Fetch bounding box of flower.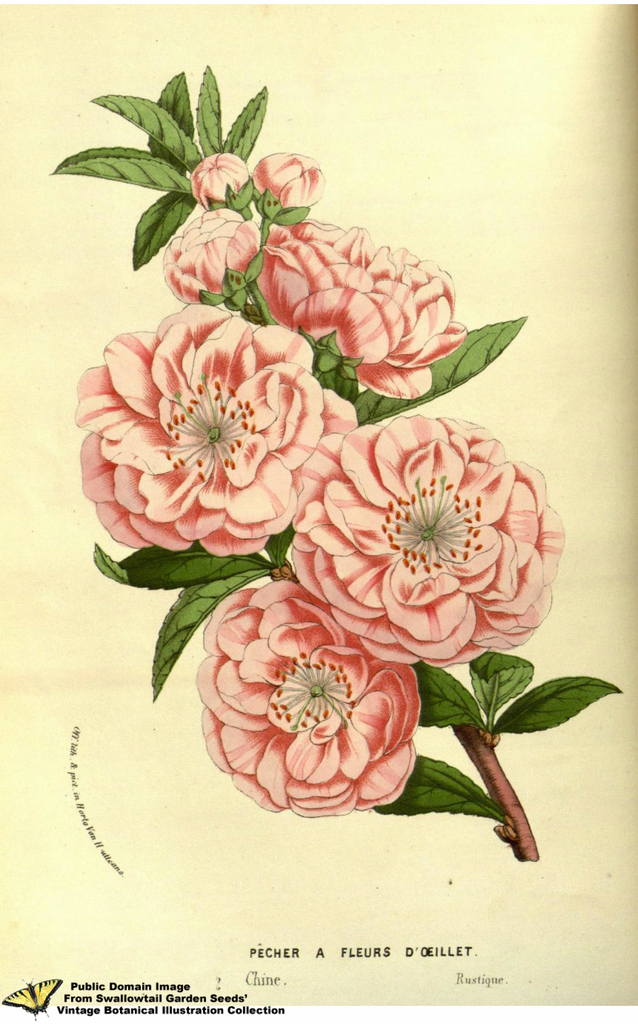
Bbox: (x1=152, y1=195, x2=266, y2=303).
